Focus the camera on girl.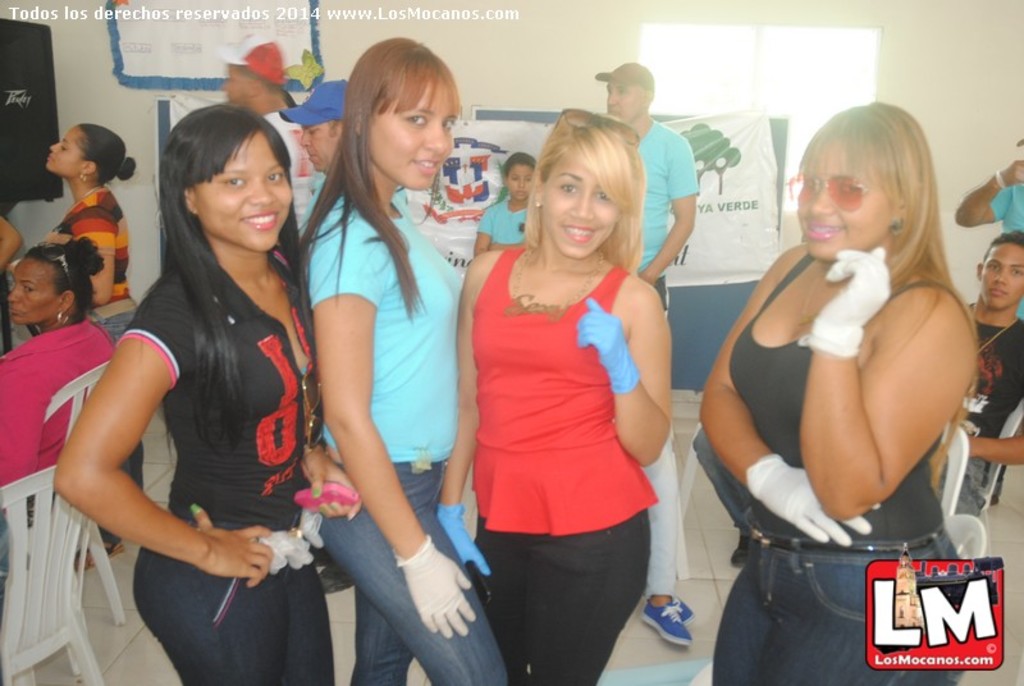
Focus region: select_region(58, 104, 360, 685).
